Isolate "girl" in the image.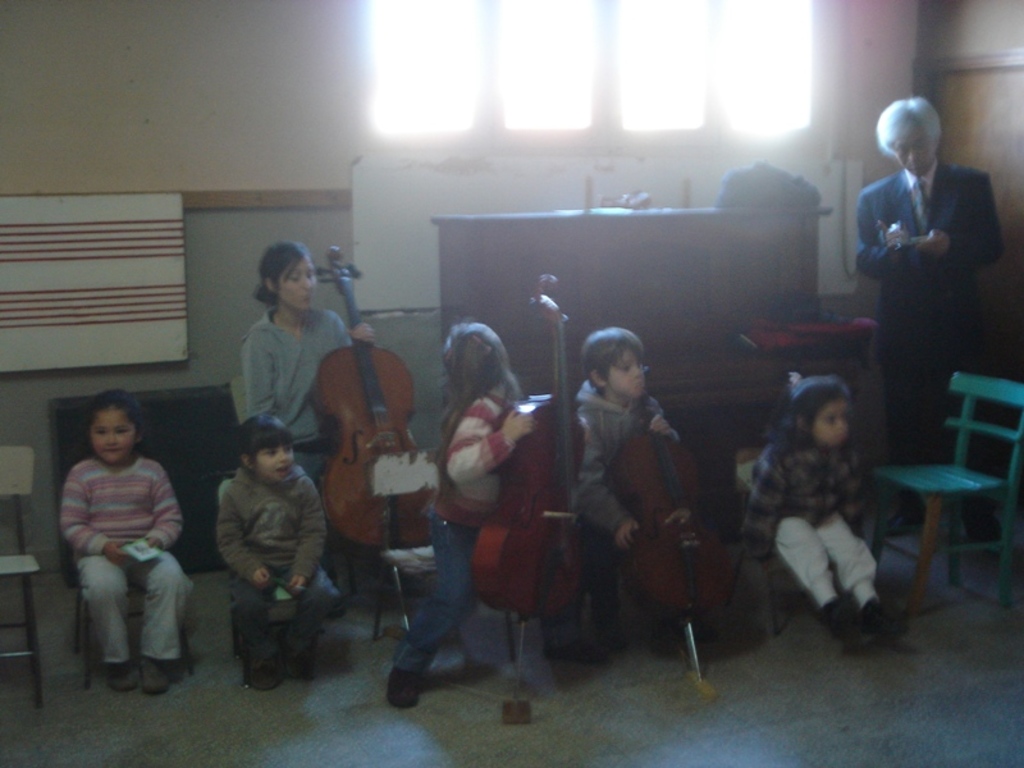
Isolated region: bbox=(742, 375, 896, 643).
